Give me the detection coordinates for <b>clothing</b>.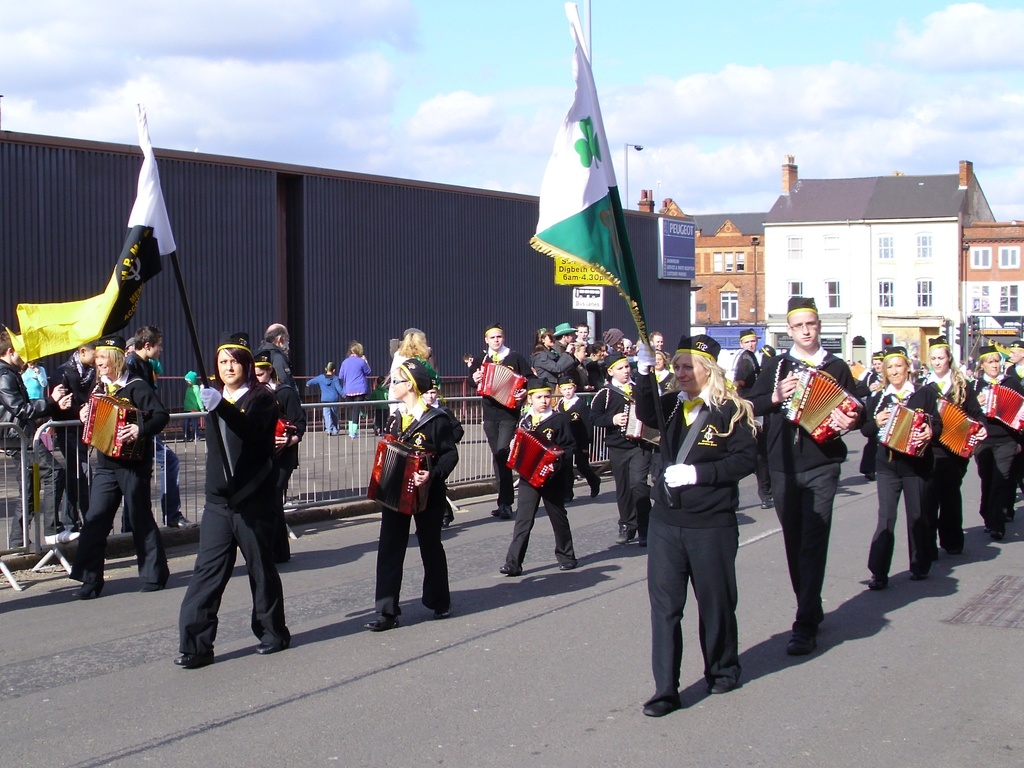
<region>730, 344, 758, 379</region>.
